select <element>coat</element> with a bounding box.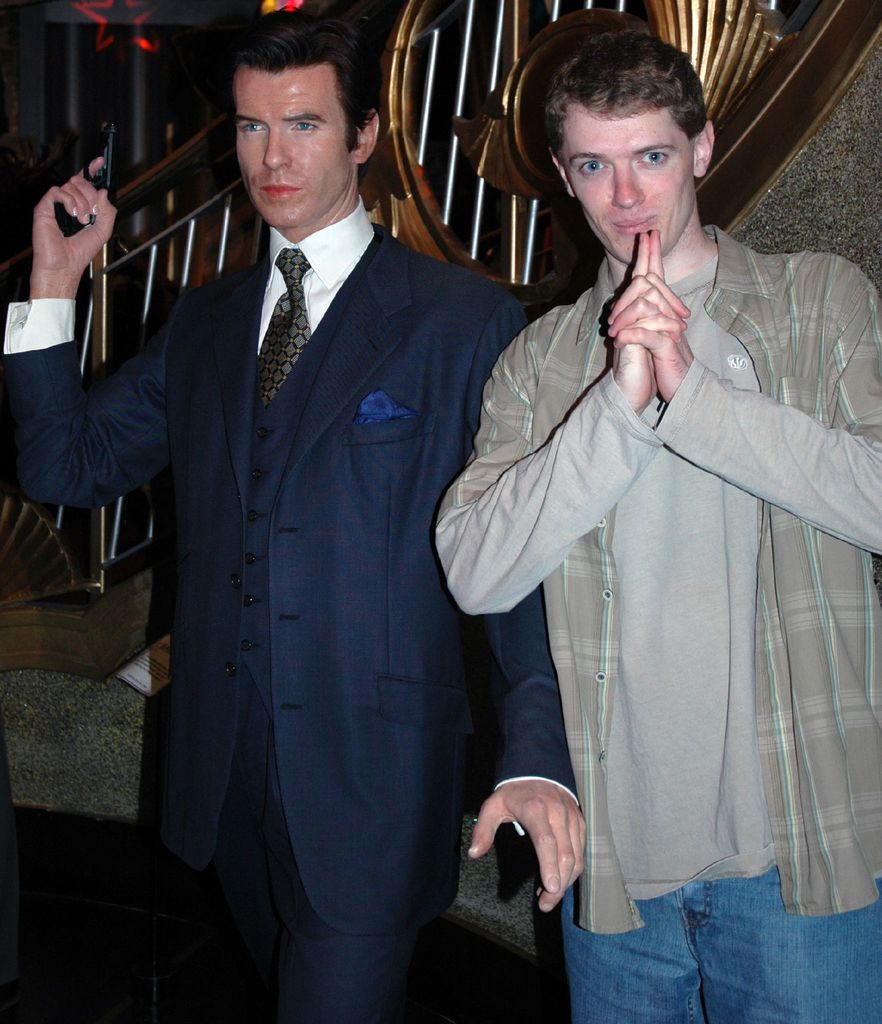
0, 221, 576, 932.
